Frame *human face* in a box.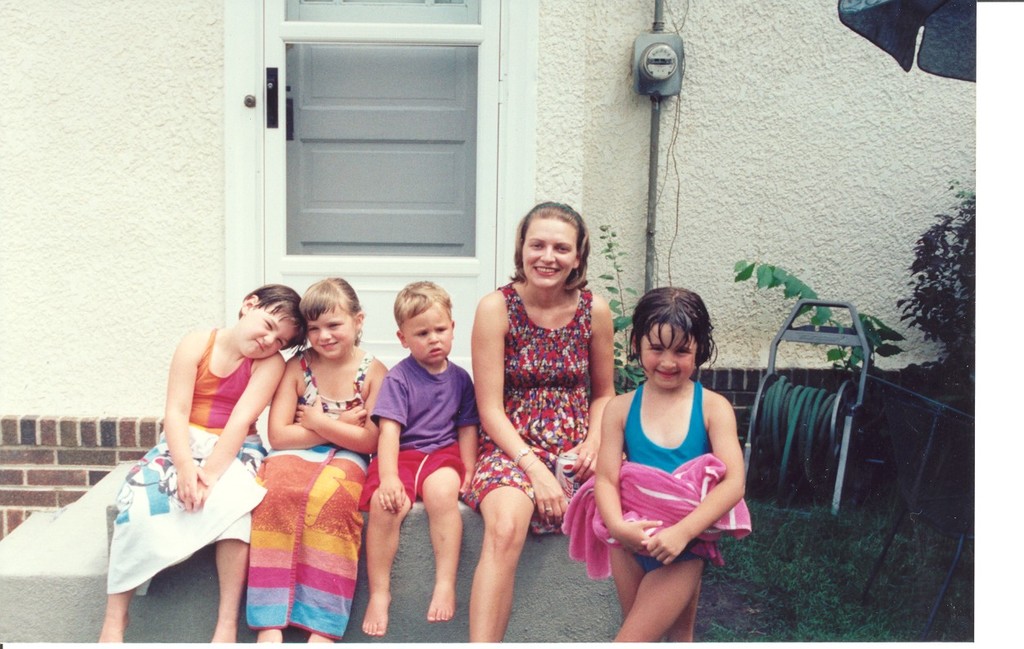
[405,305,454,366].
